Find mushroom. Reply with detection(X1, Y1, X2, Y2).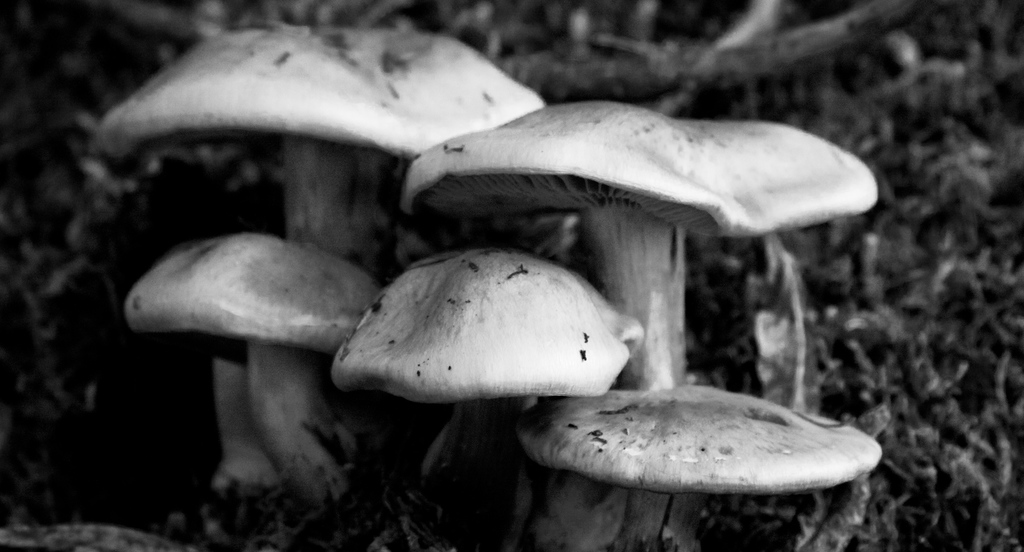
detection(314, 248, 660, 451).
